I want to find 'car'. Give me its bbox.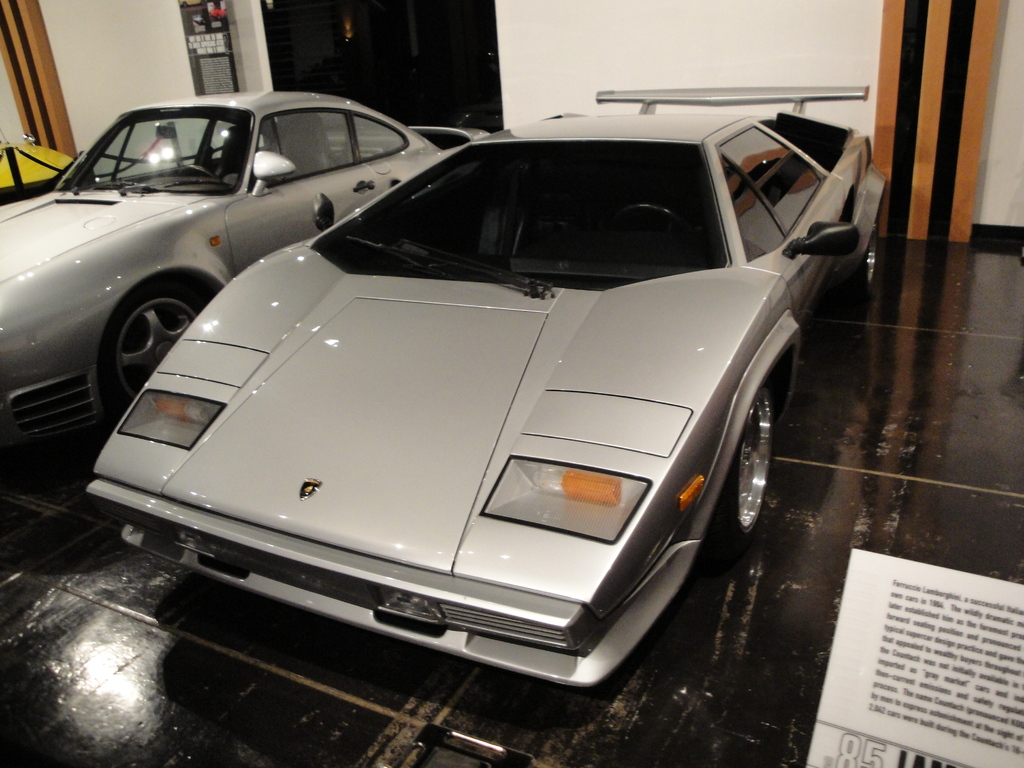
rect(125, 105, 847, 705).
